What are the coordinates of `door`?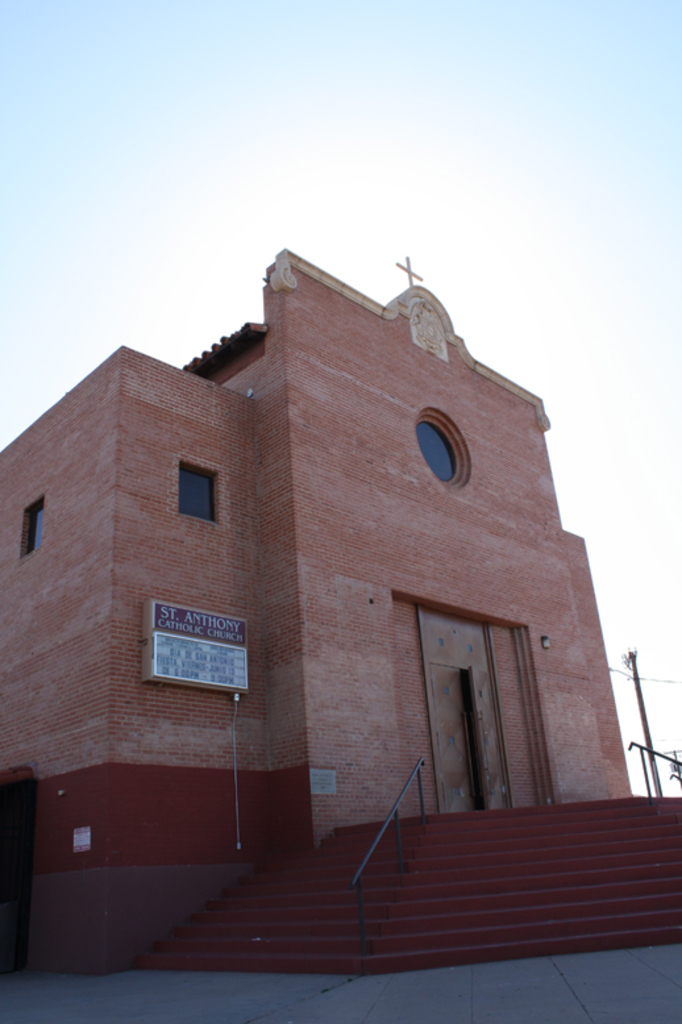
[left=419, top=590, right=527, bottom=828].
